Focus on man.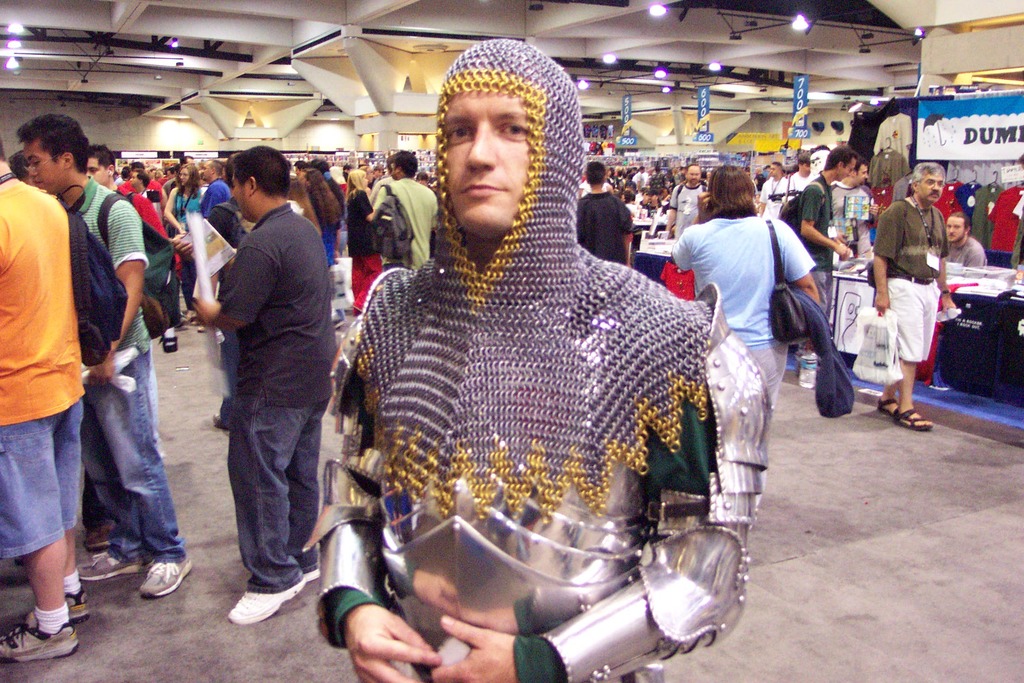
Focused at box=[298, 39, 769, 682].
